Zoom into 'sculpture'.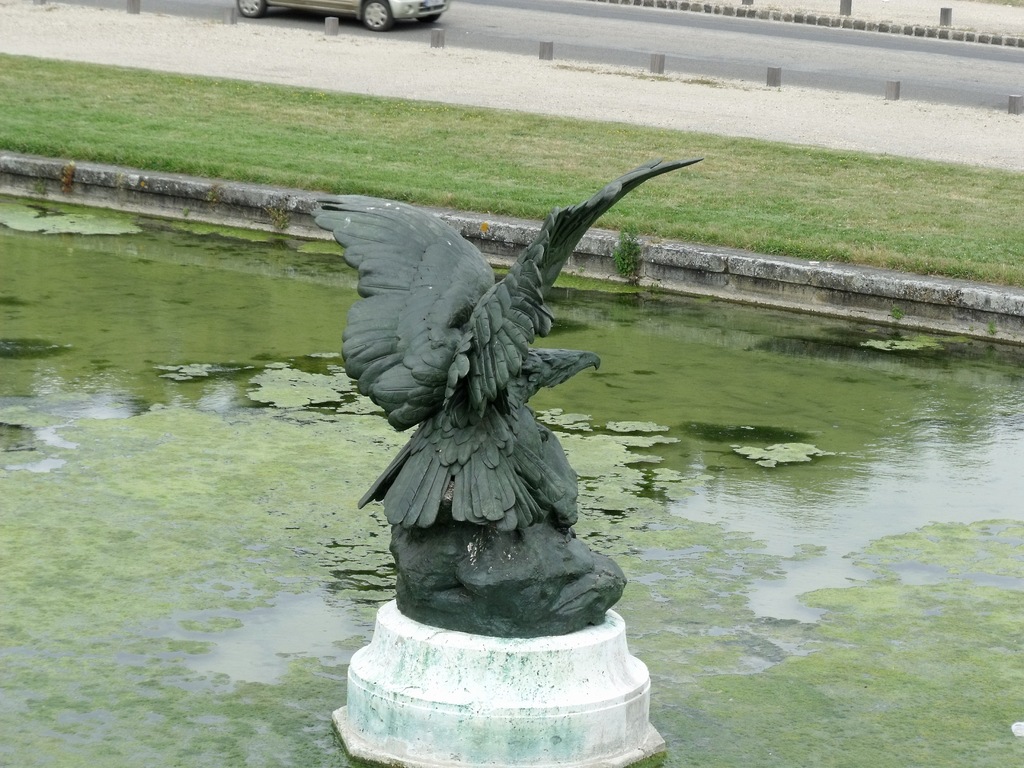
Zoom target: [left=308, top=113, right=682, bottom=690].
